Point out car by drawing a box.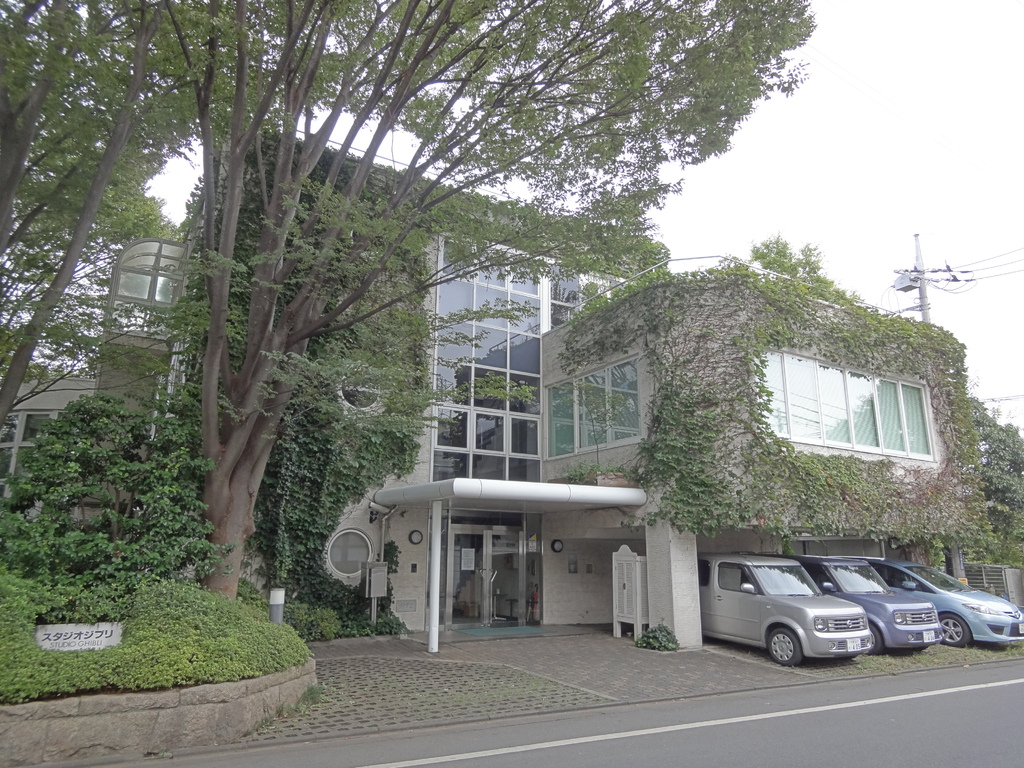
[x1=801, y1=562, x2=941, y2=653].
